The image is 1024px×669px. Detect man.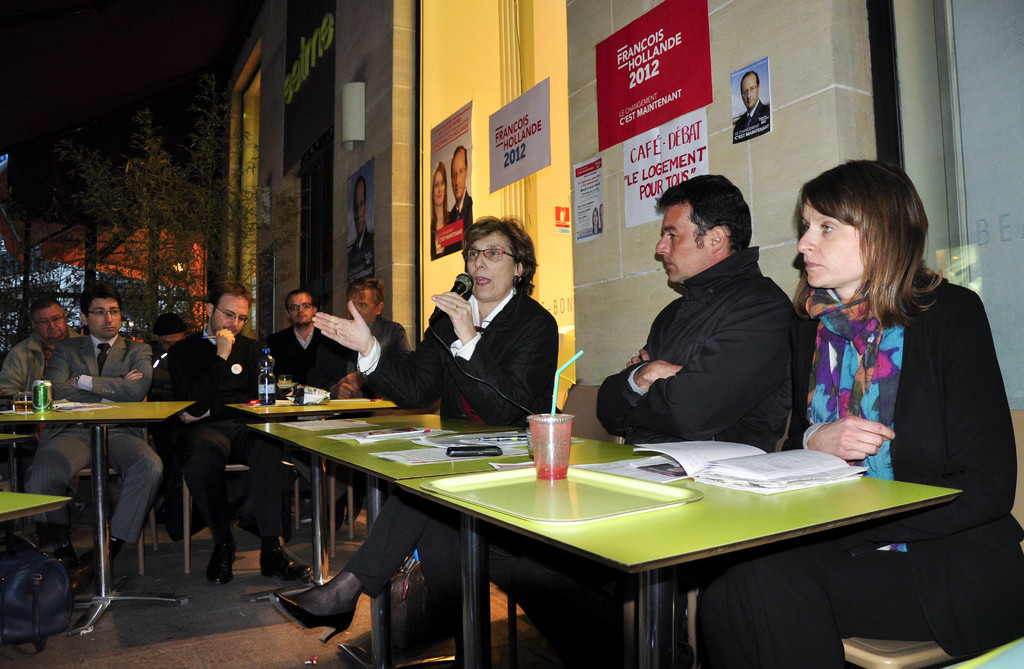
Detection: [344, 170, 394, 279].
